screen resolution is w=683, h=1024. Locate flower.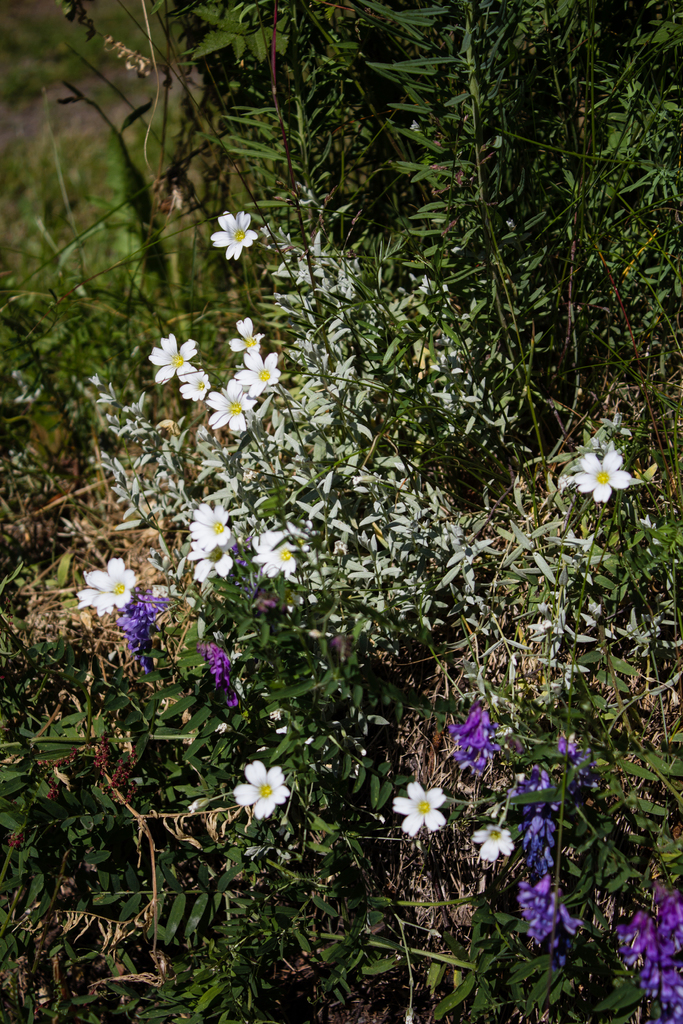
bbox=(575, 429, 657, 506).
